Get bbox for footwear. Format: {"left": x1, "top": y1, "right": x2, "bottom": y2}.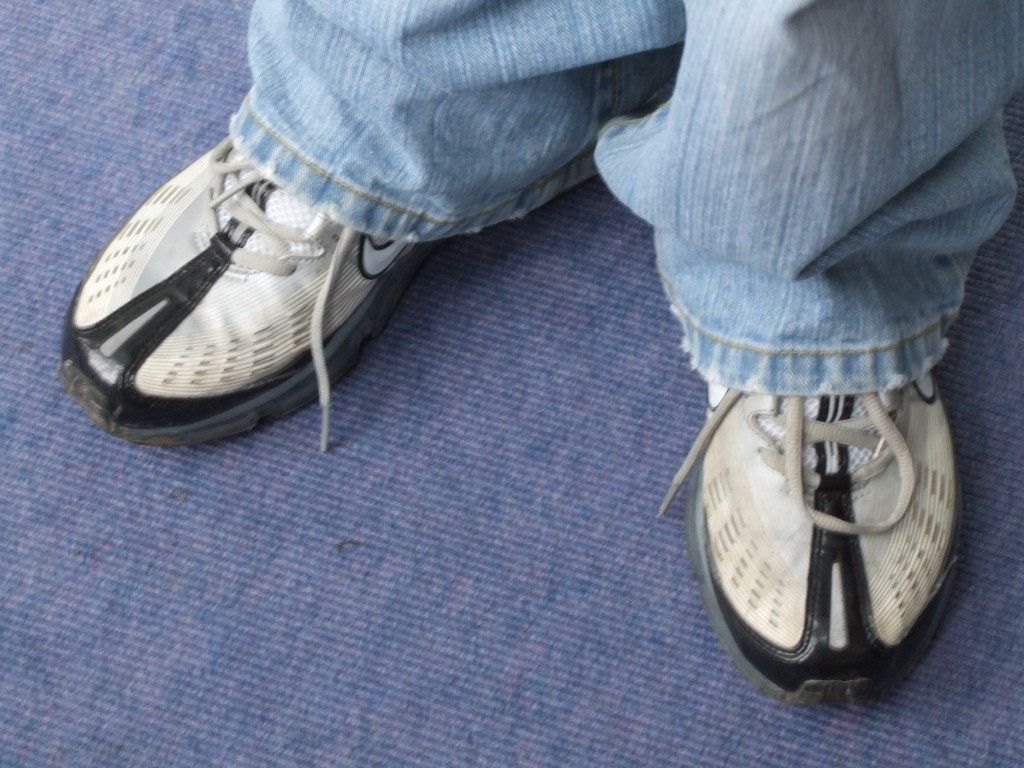
{"left": 655, "top": 363, "right": 970, "bottom": 709}.
